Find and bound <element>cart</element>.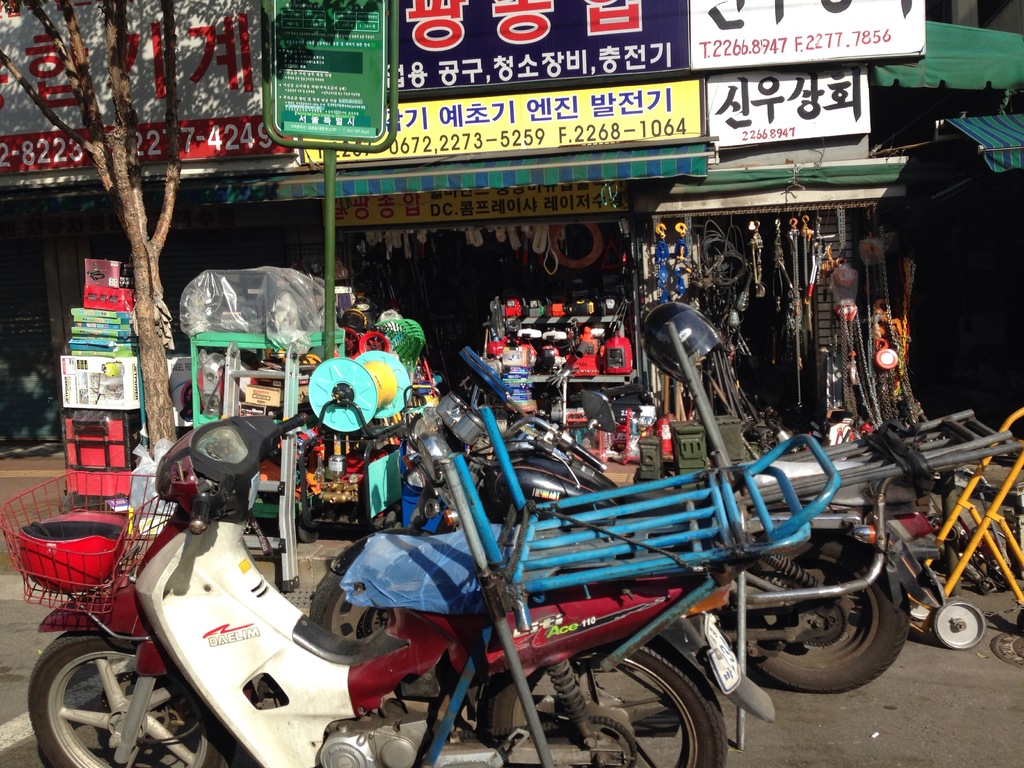
Bound: locate(909, 408, 1023, 651).
